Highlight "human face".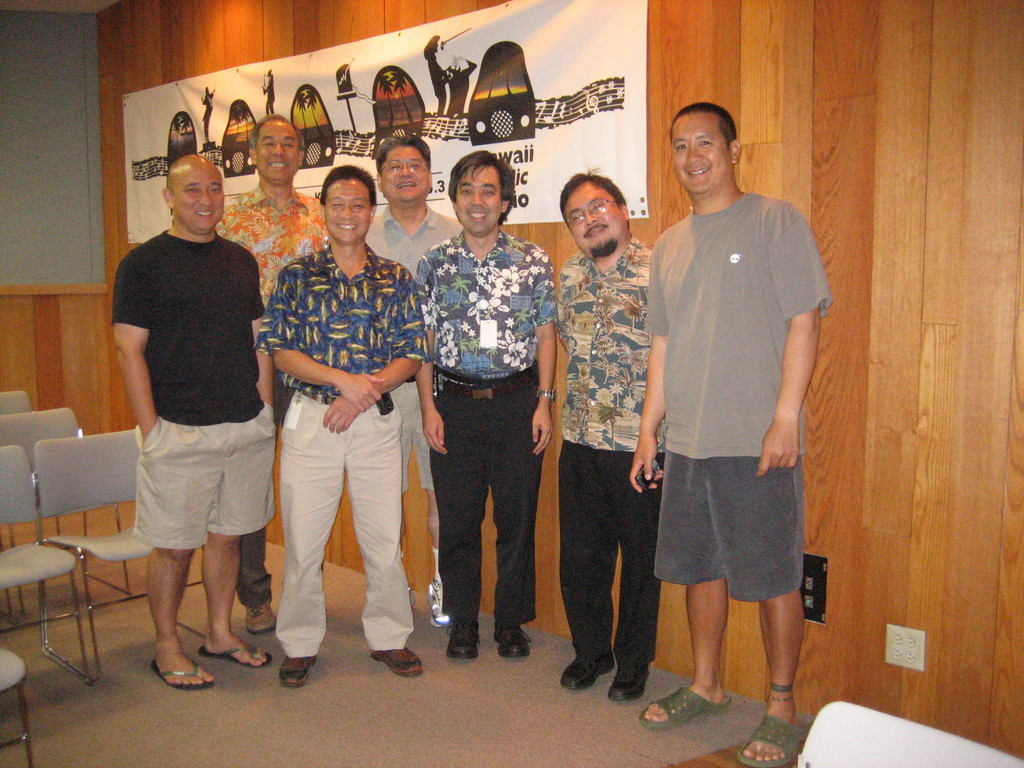
Highlighted region: bbox=[252, 125, 301, 186].
